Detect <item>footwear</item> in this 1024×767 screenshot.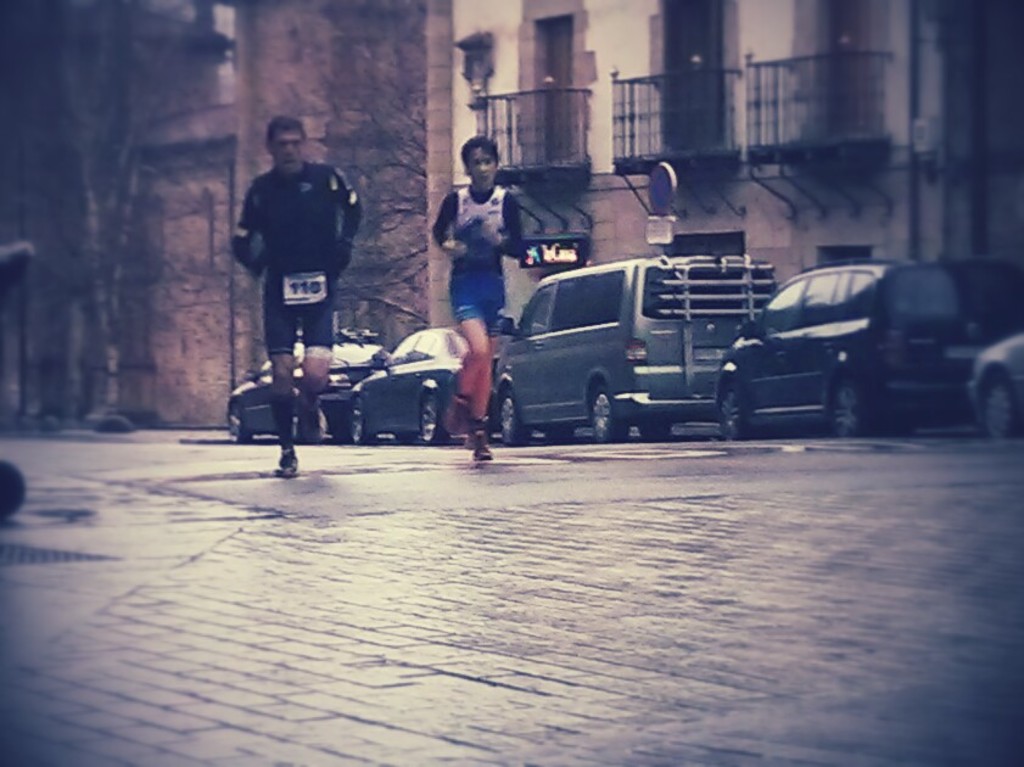
Detection: x1=440, y1=397, x2=465, y2=436.
